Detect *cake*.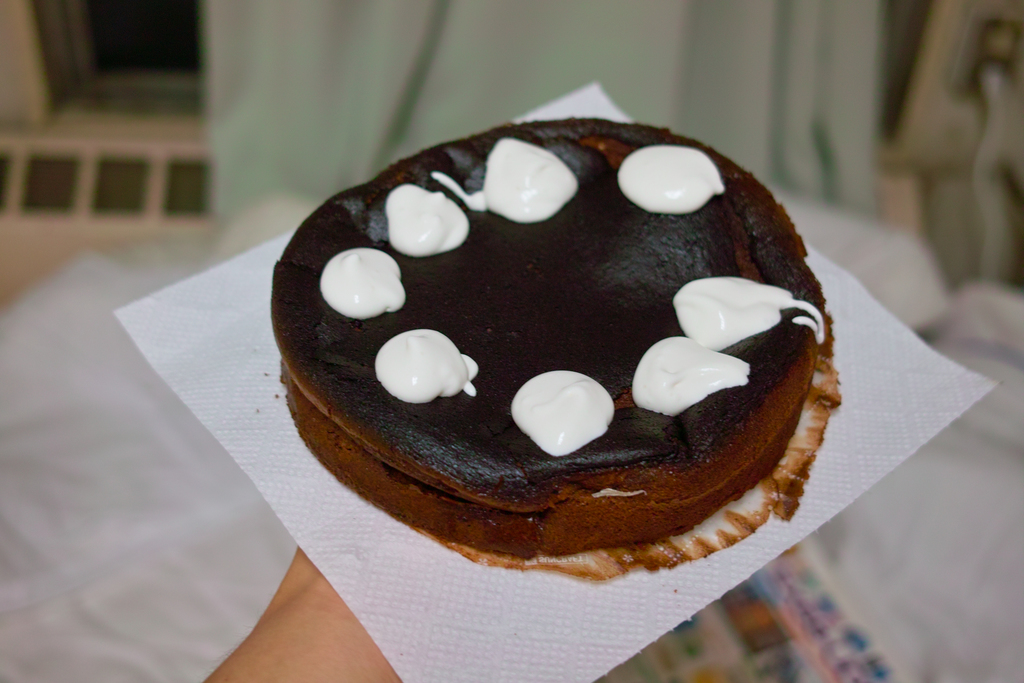
Detected at Rect(269, 117, 828, 561).
